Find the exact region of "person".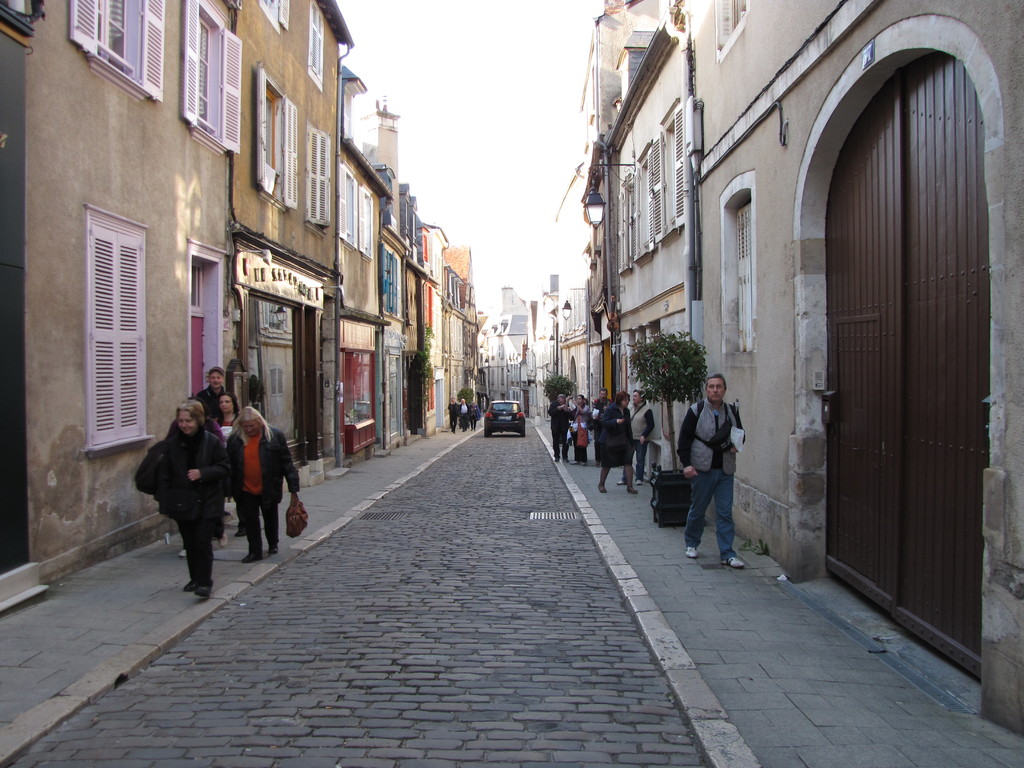
Exact region: Rect(594, 391, 640, 495).
